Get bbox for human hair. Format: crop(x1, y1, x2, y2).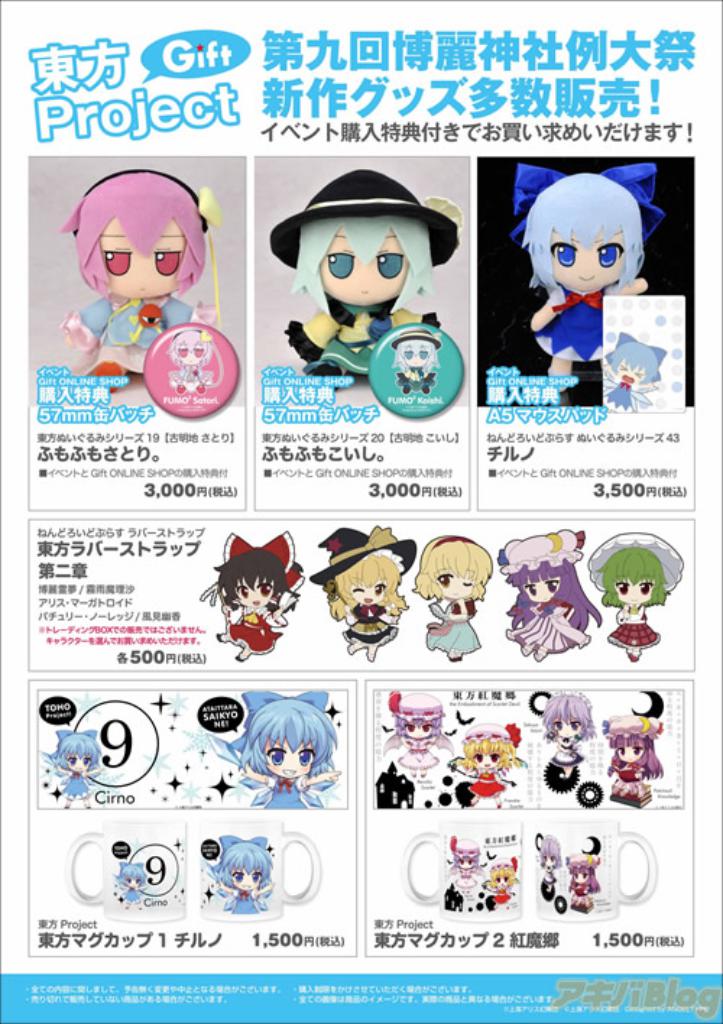
crop(490, 868, 515, 881).
